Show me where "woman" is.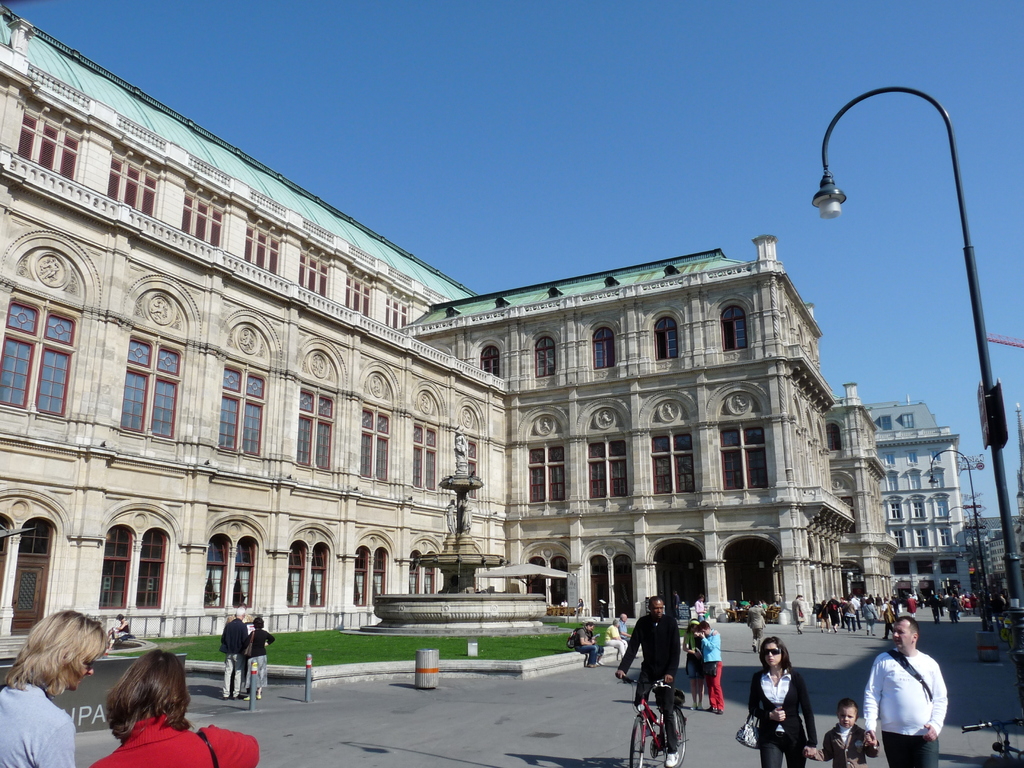
"woman" is at crop(244, 605, 282, 692).
